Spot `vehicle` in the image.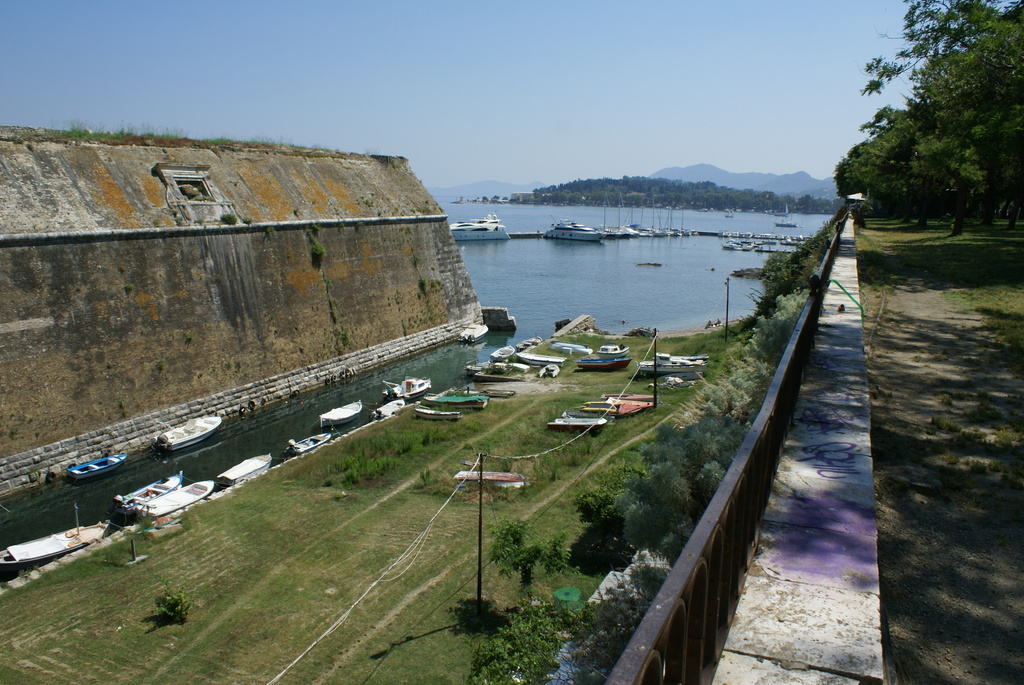
`vehicle` found at 63,450,125,477.
